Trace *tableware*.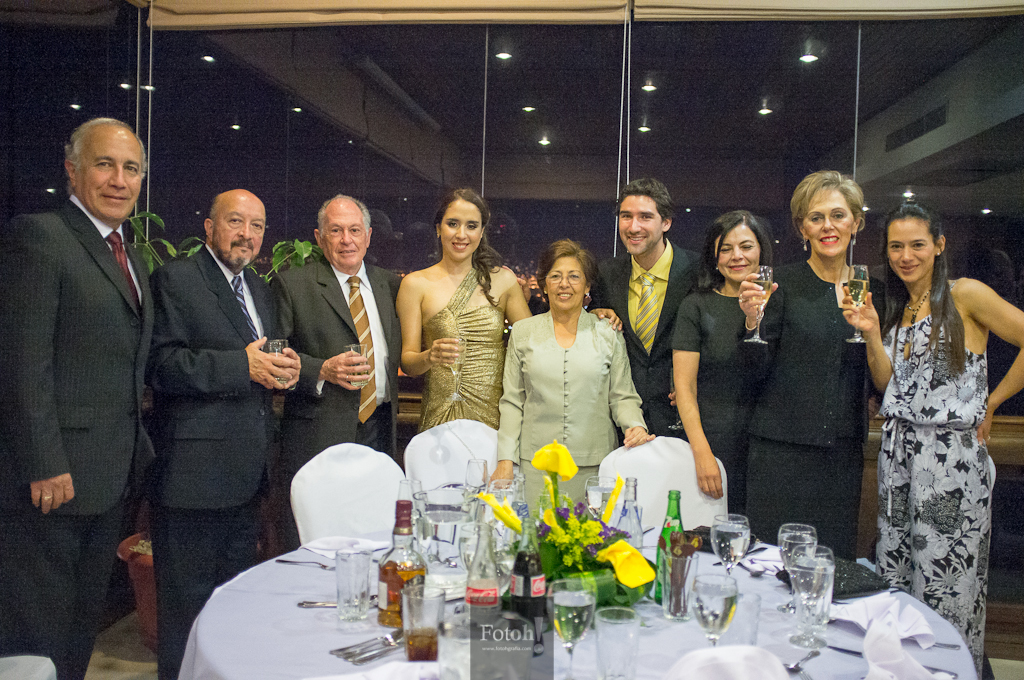
Traced to region(775, 524, 815, 611).
